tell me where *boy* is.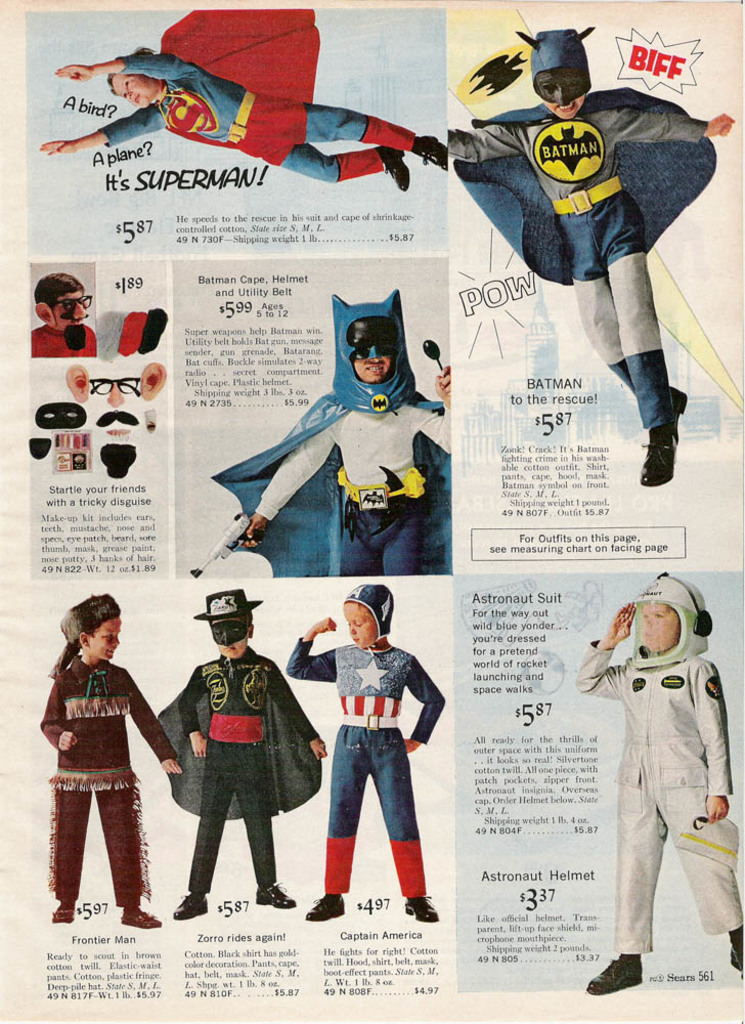
*boy* is at (left=294, top=610, right=458, bottom=919).
